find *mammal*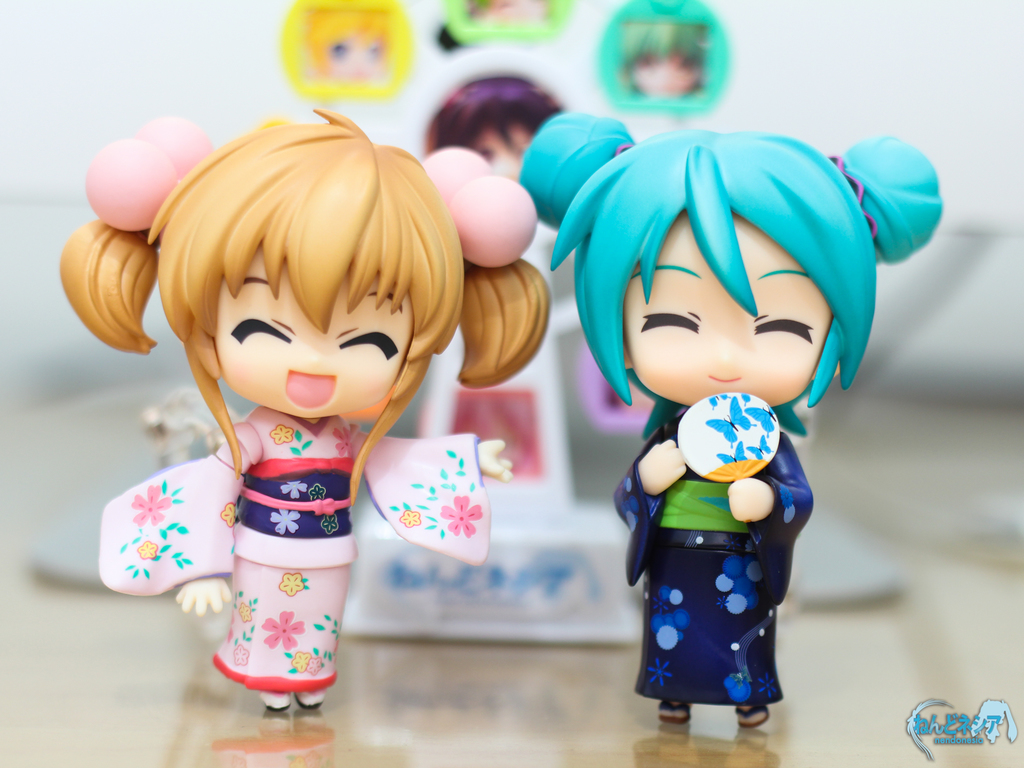
select_region(51, 113, 527, 680)
